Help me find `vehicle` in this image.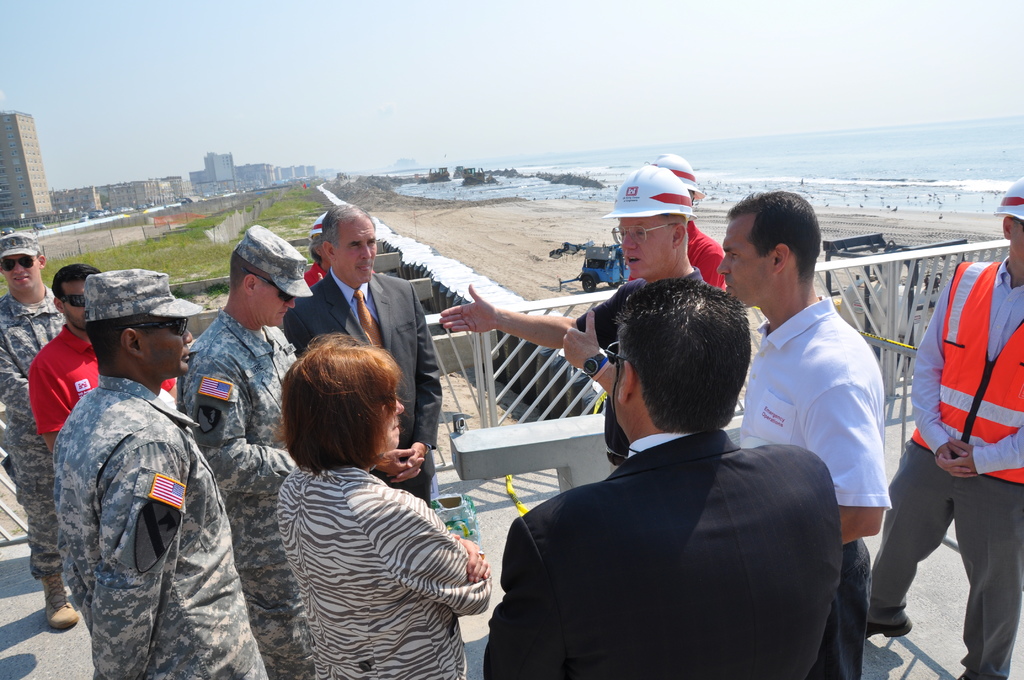
Found it: box(558, 243, 629, 291).
